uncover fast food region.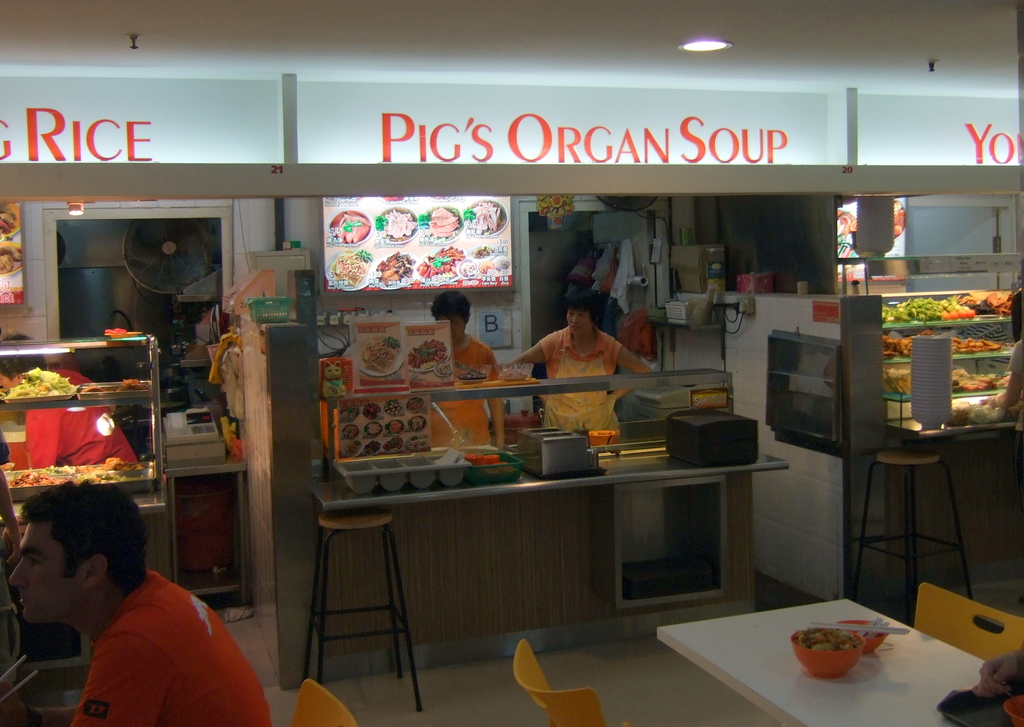
Uncovered: box(0, 203, 14, 238).
